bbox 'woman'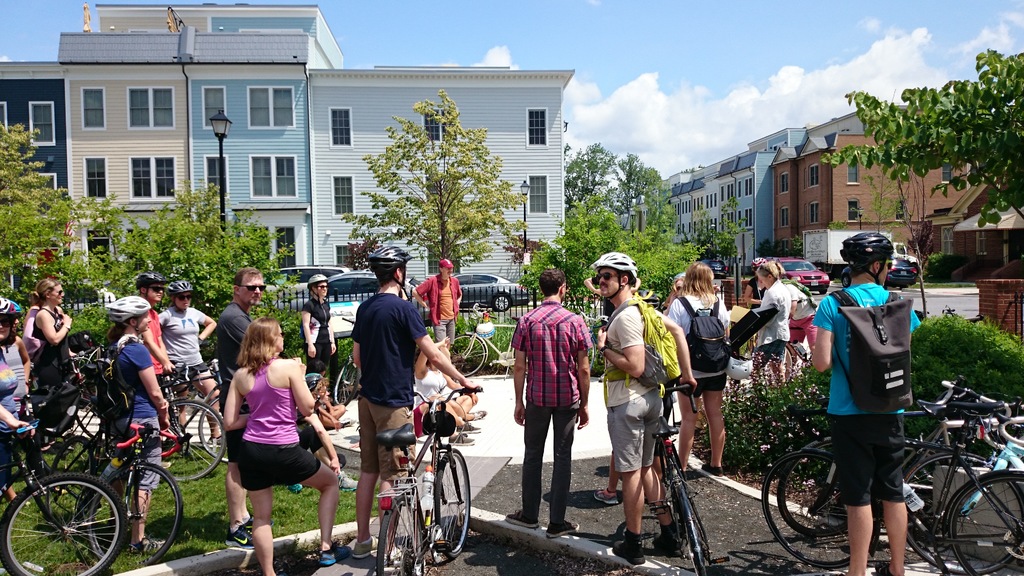
<region>0, 295, 26, 501</region>
